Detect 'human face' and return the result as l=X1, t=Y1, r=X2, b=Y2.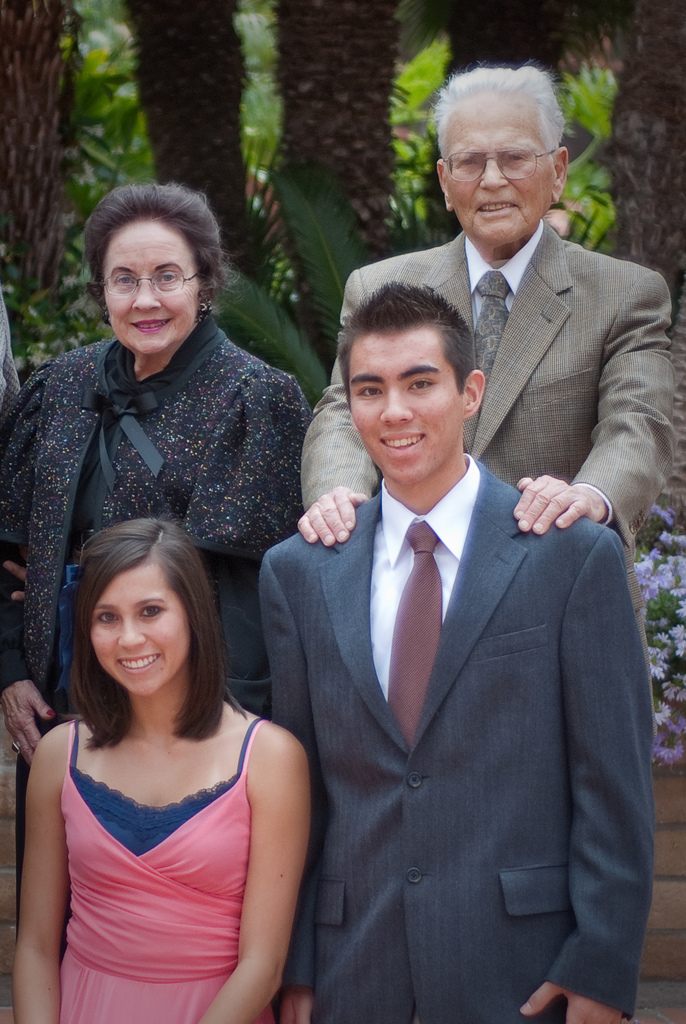
l=108, t=223, r=199, b=351.
